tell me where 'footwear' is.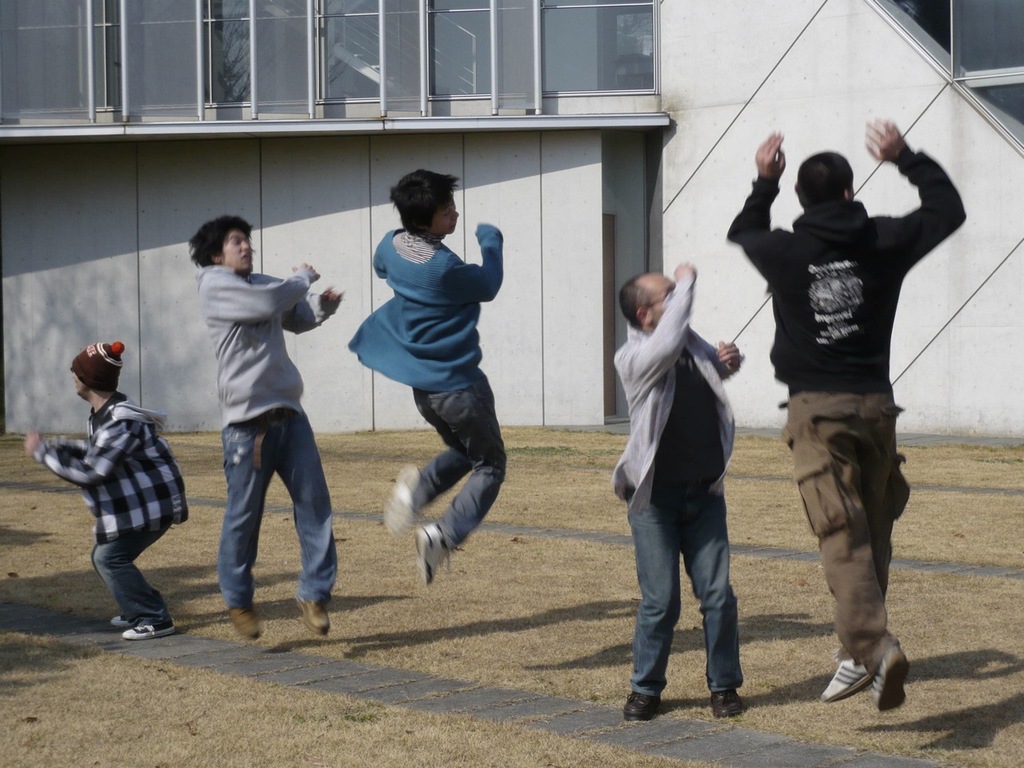
'footwear' is at locate(414, 526, 456, 590).
